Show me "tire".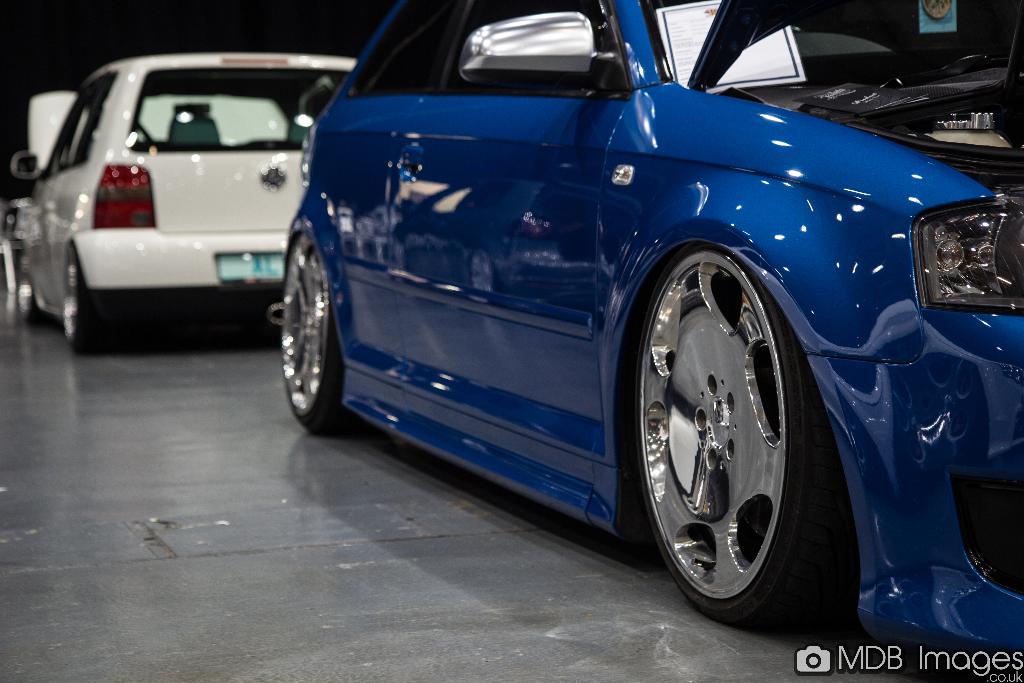
"tire" is here: box(13, 250, 53, 329).
